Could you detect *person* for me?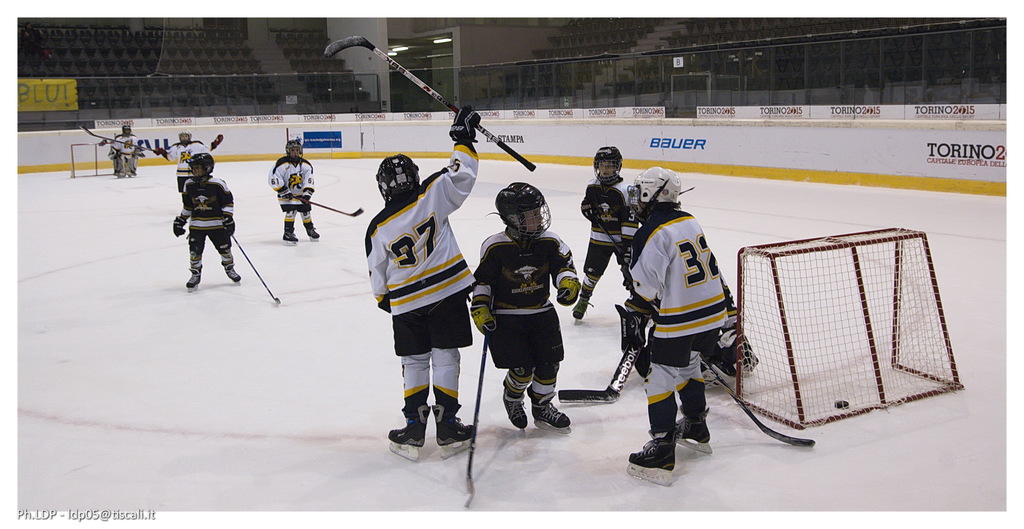
Detection result: pyautogui.locateOnScreen(467, 172, 579, 455).
